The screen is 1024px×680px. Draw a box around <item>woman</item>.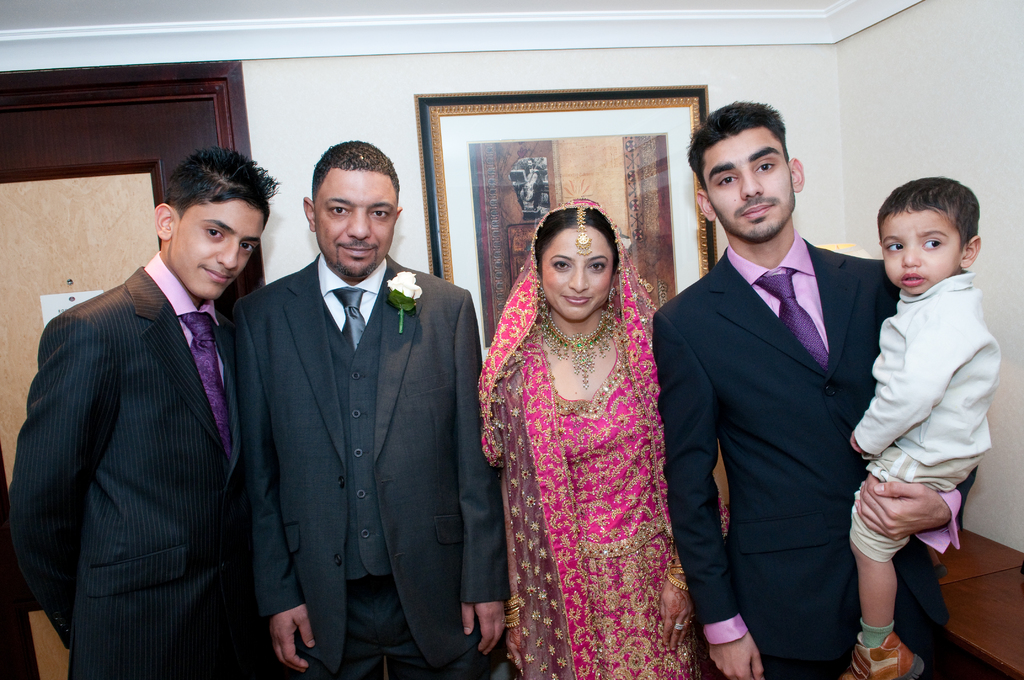
(471,177,701,663).
